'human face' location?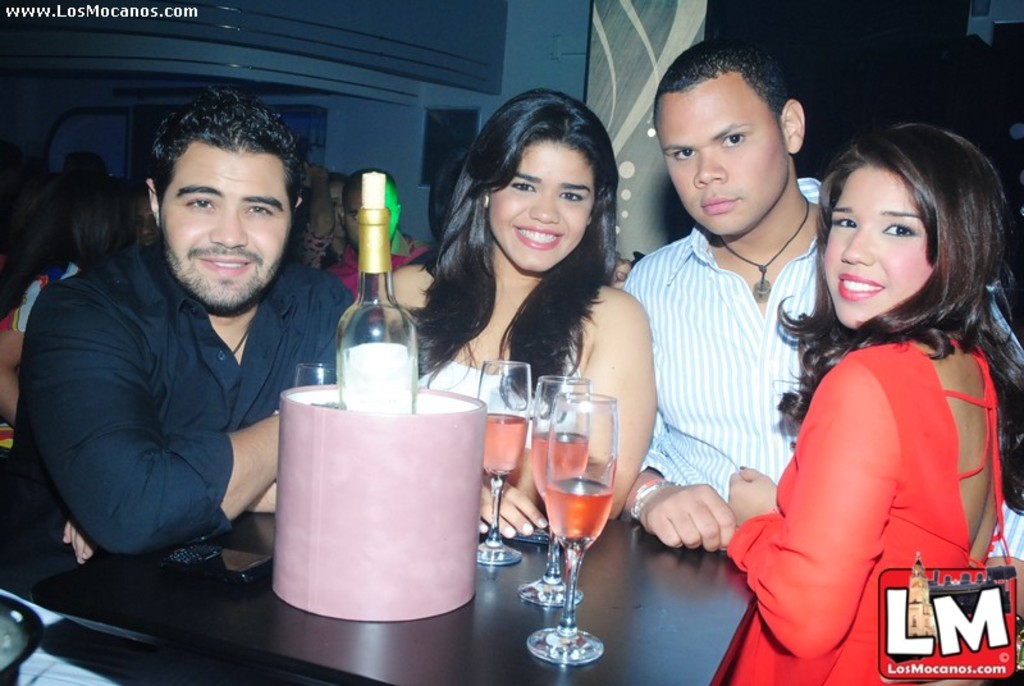
[159, 137, 292, 307]
